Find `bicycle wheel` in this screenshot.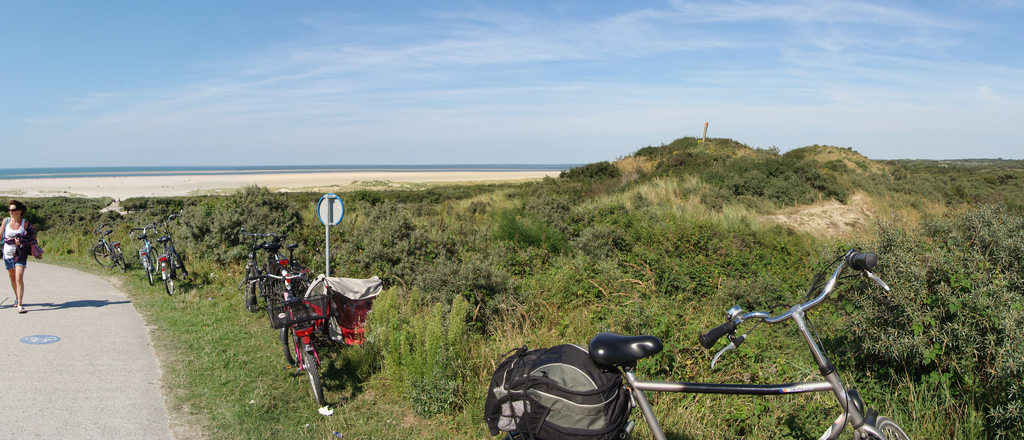
The bounding box for `bicycle wheel` is region(91, 239, 113, 267).
